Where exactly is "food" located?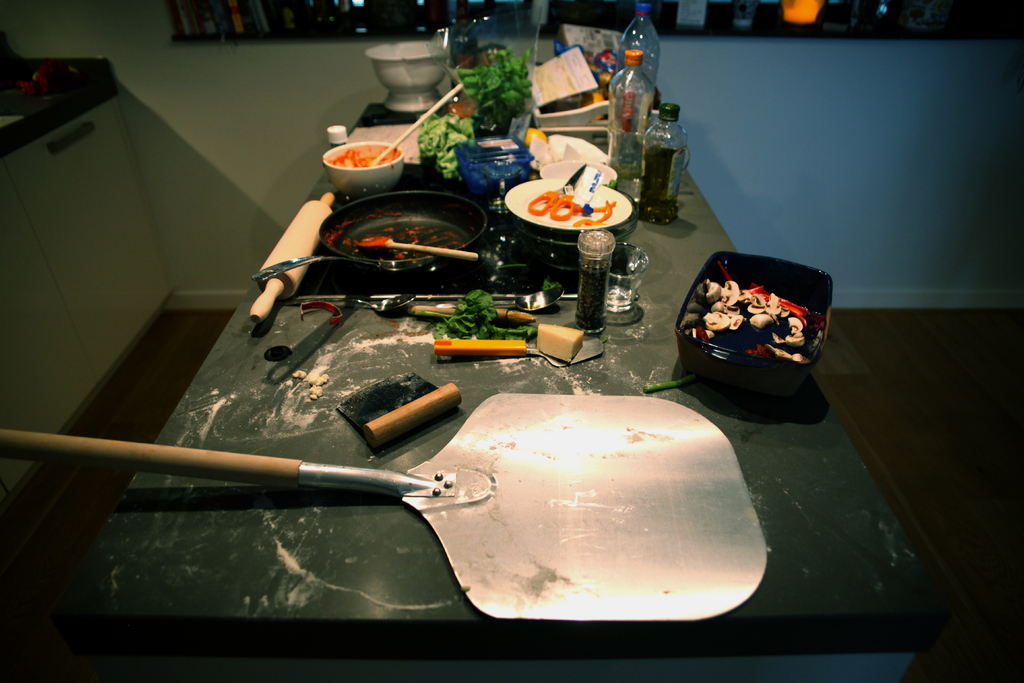
Its bounding box is box=[410, 287, 540, 342].
